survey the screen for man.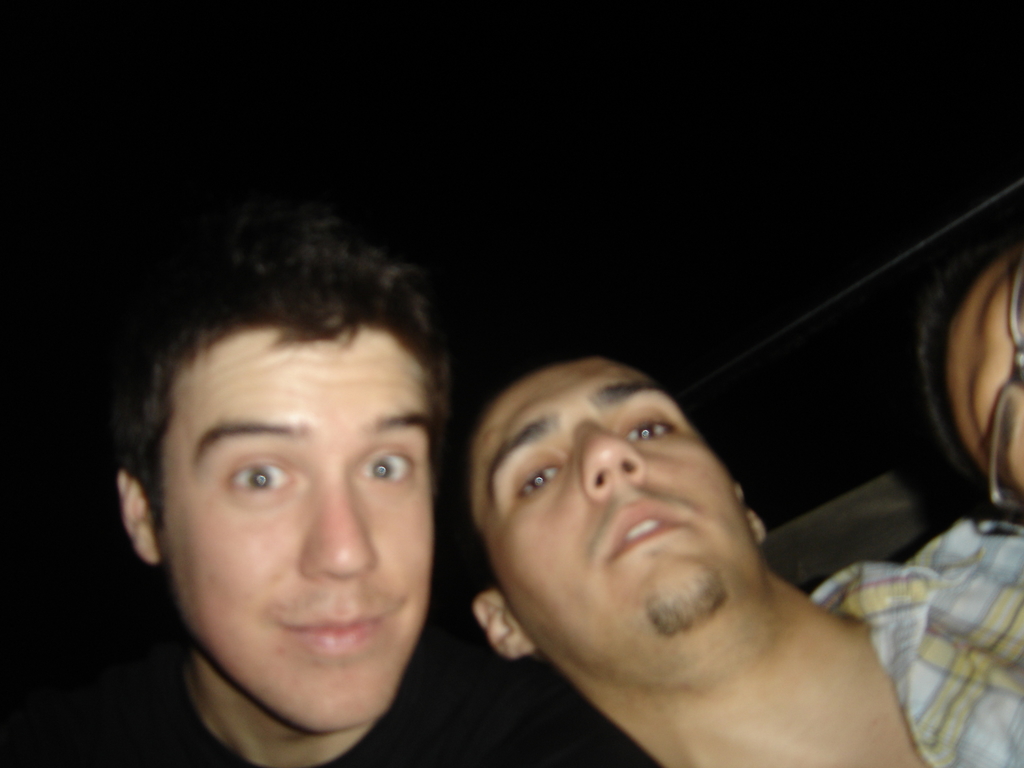
Survey found: 451/348/1023/767.
